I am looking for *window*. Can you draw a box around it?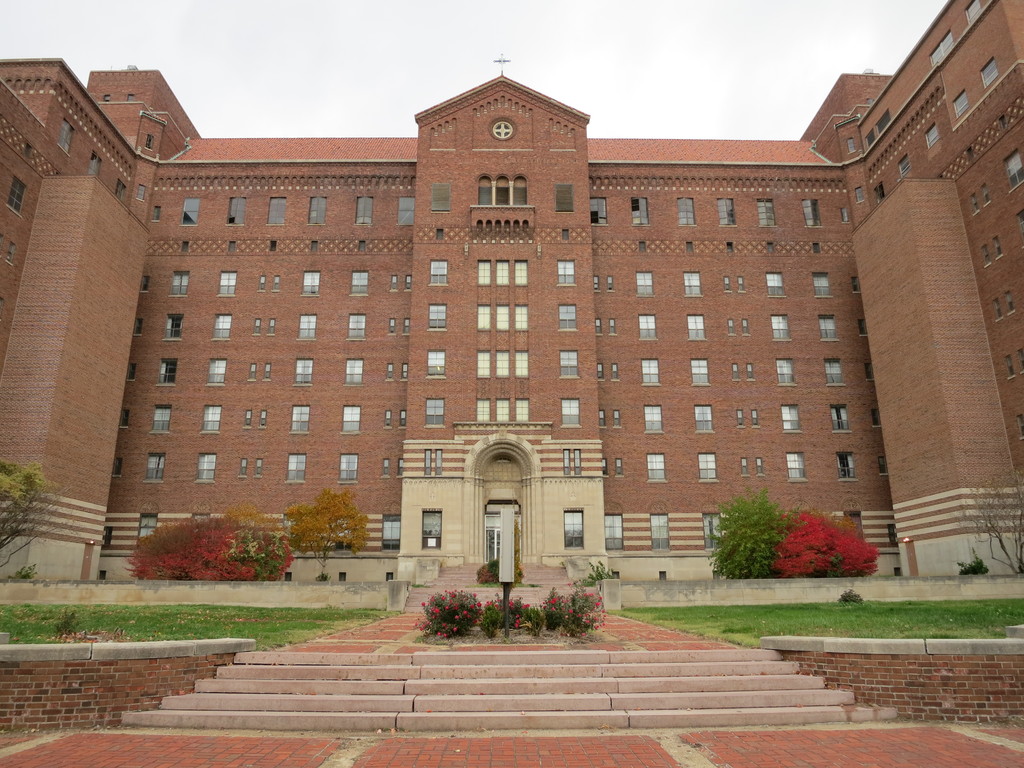
Sure, the bounding box is [786, 451, 807, 479].
